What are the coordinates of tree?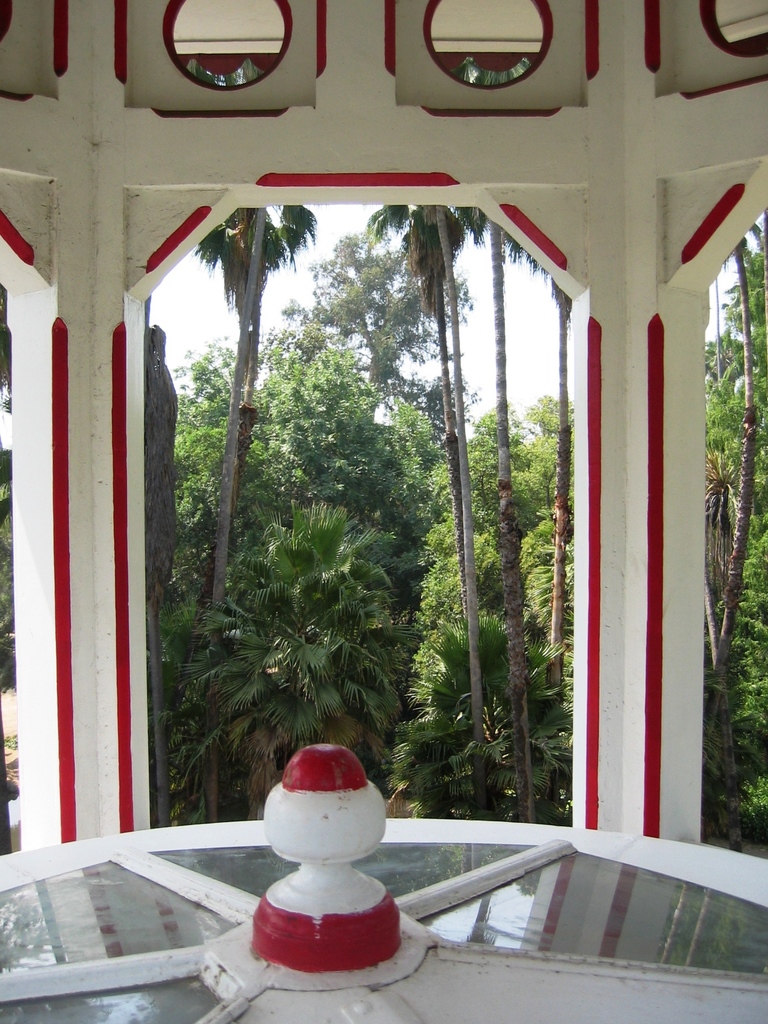
[left=156, top=333, right=341, bottom=559].
